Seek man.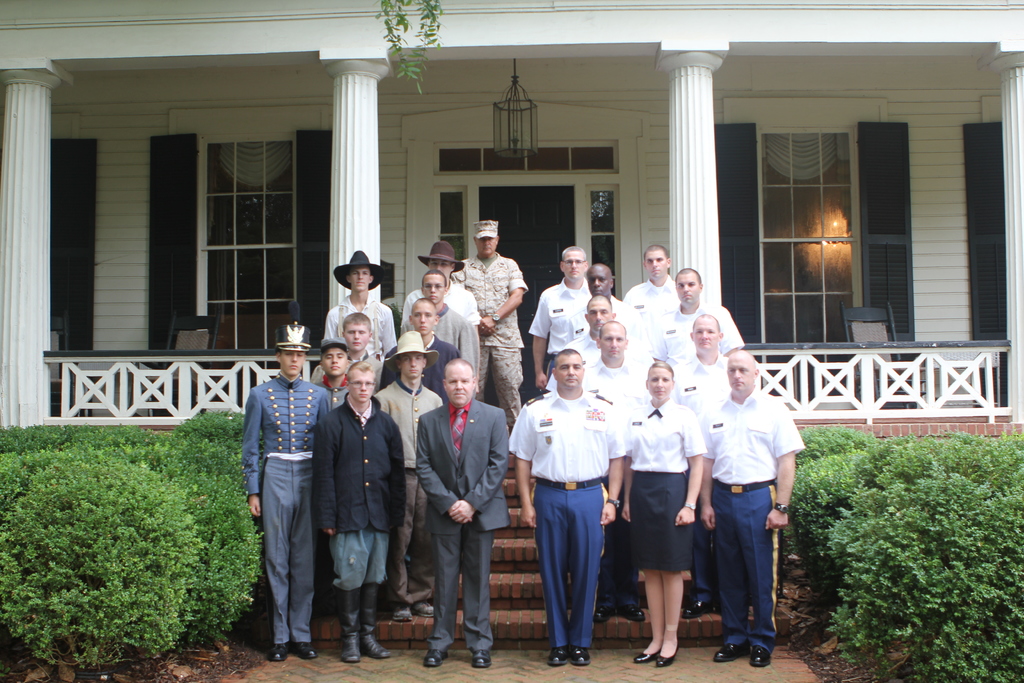
{"left": 415, "top": 355, "right": 513, "bottom": 666}.
